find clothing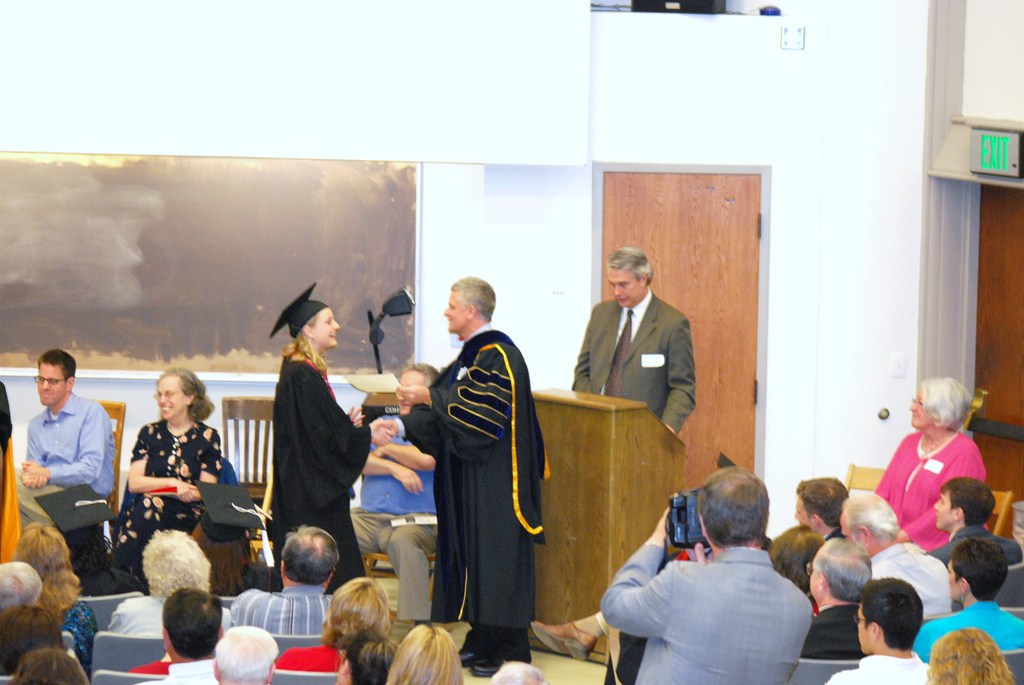
(108,409,213,574)
